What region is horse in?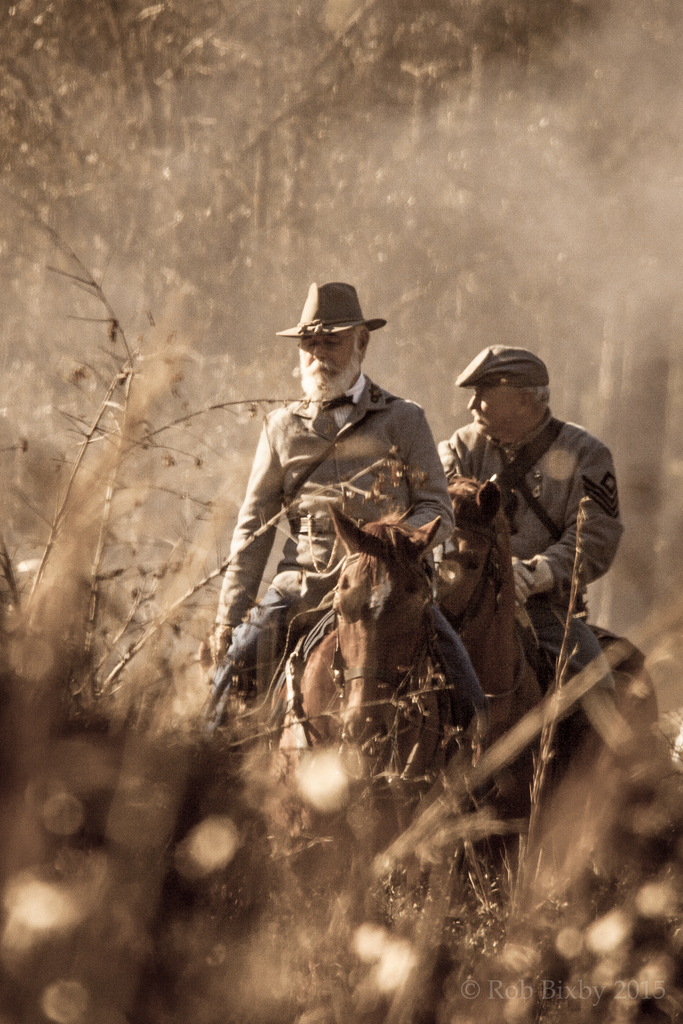
<region>277, 499, 472, 844</region>.
